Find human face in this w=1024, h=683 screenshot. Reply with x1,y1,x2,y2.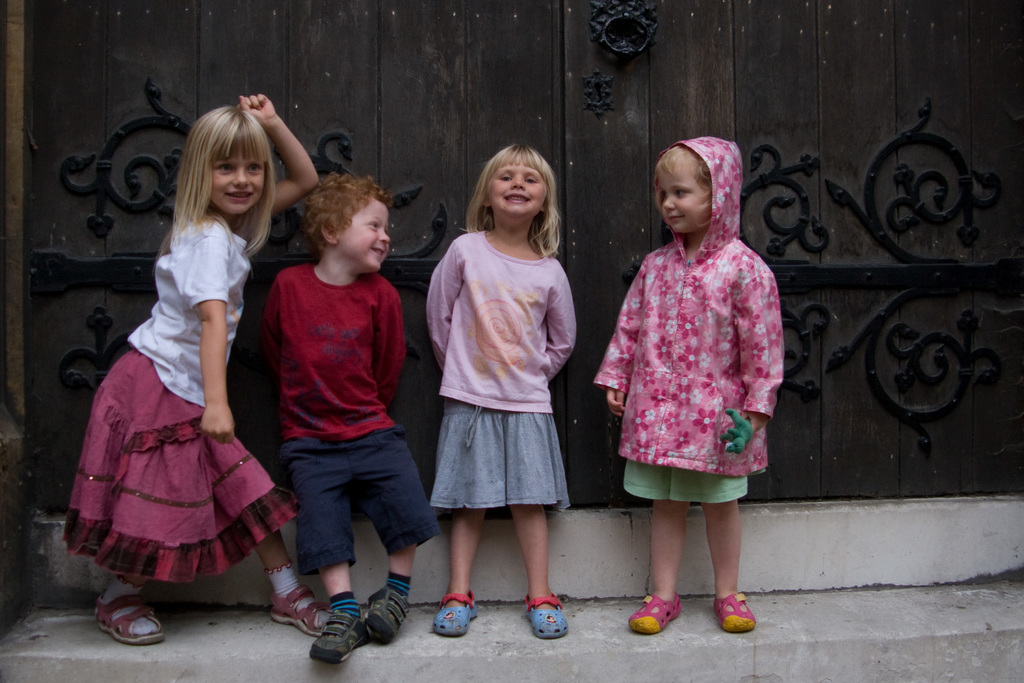
492,161,548,217.
